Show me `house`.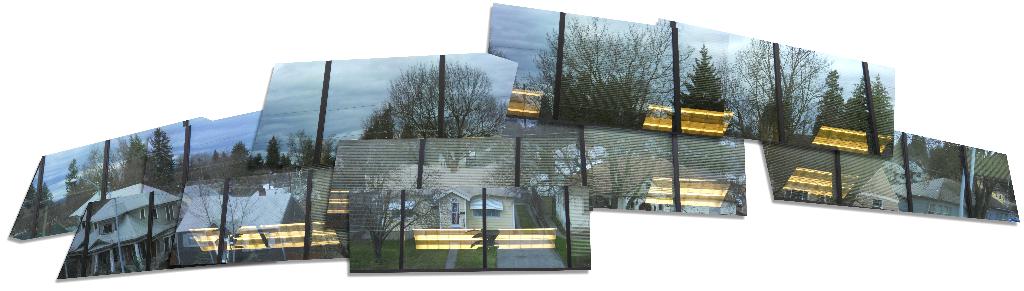
`house` is here: crop(847, 163, 905, 208).
